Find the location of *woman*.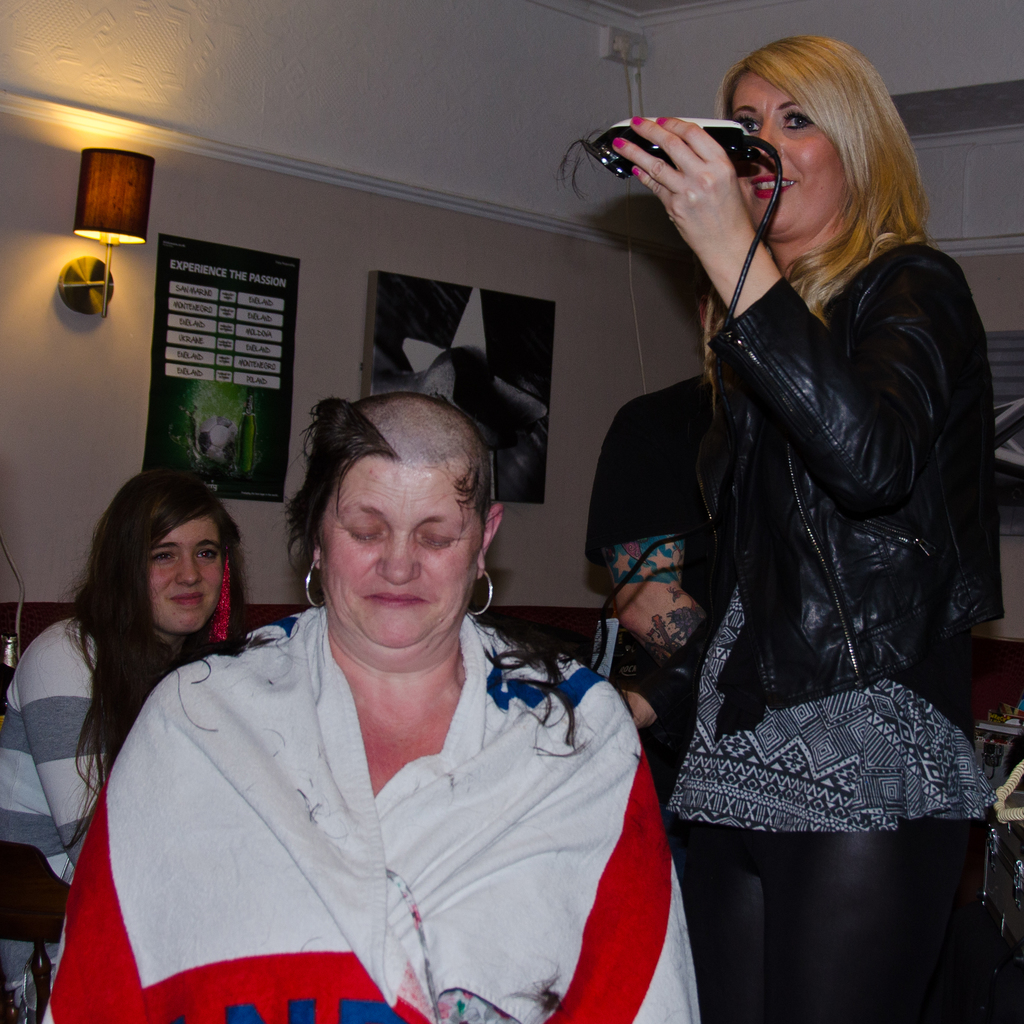
Location: [left=599, top=34, right=1008, bottom=833].
